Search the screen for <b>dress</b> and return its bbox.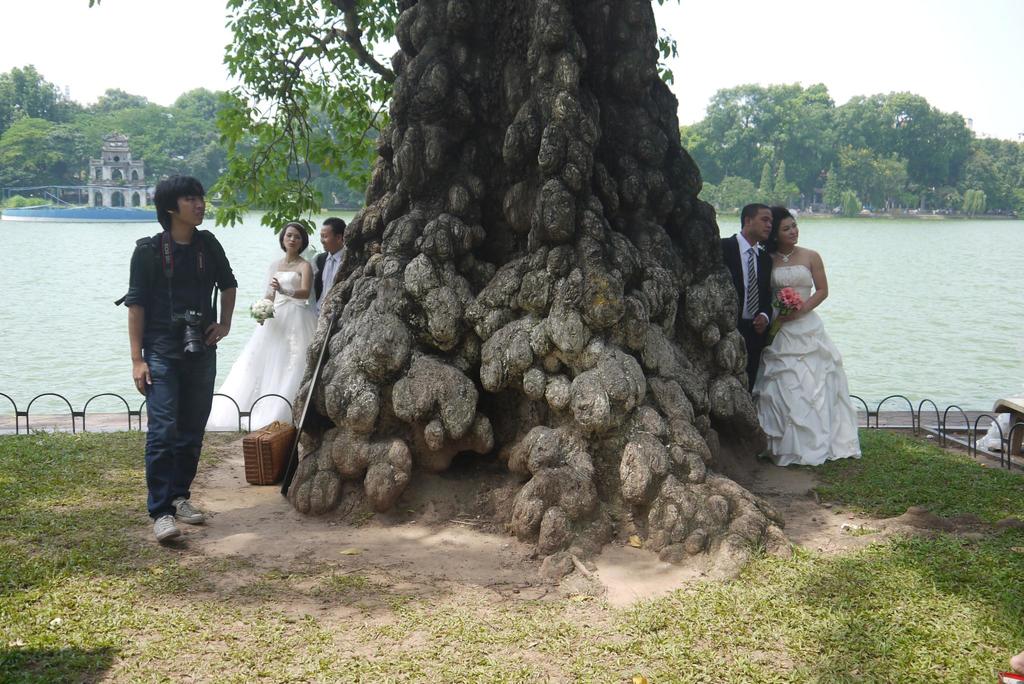
Found: (x1=210, y1=269, x2=319, y2=431).
